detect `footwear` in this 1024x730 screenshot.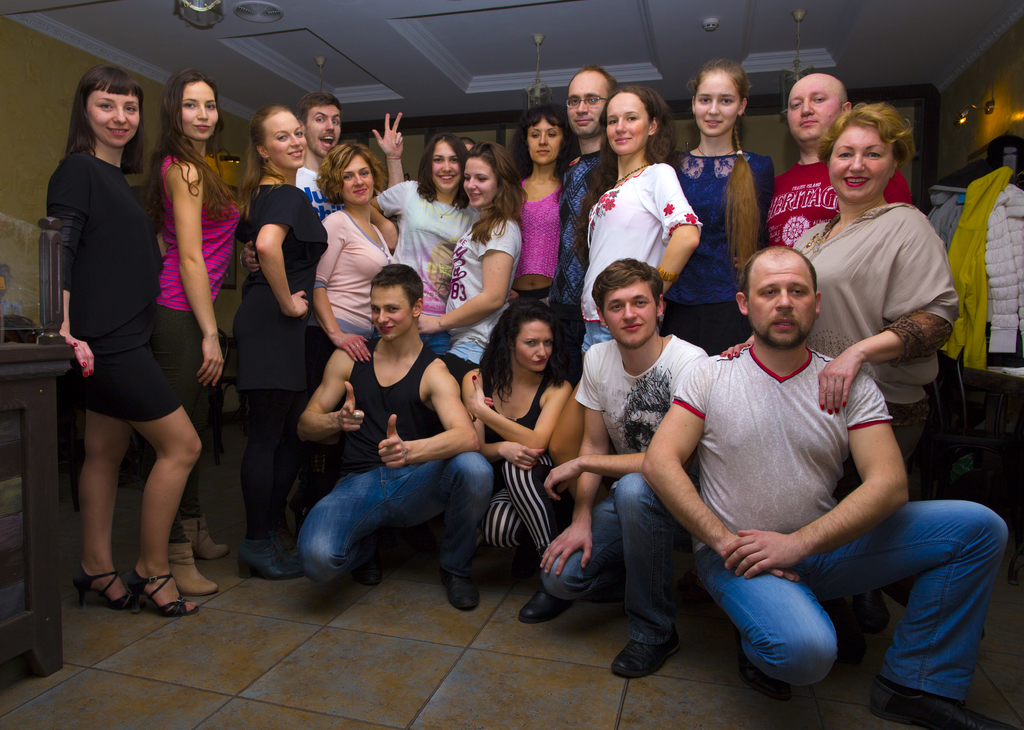
Detection: Rect(241, 538, 302, 579).
